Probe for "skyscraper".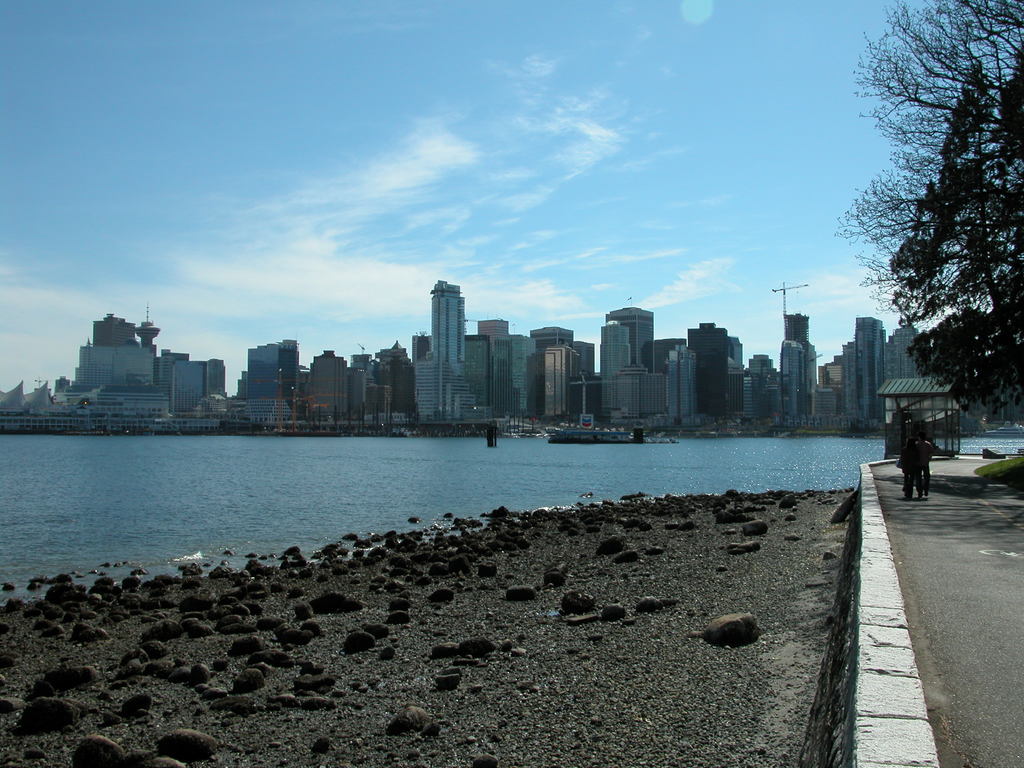
Probe result: 493, 327, 535, 409.
